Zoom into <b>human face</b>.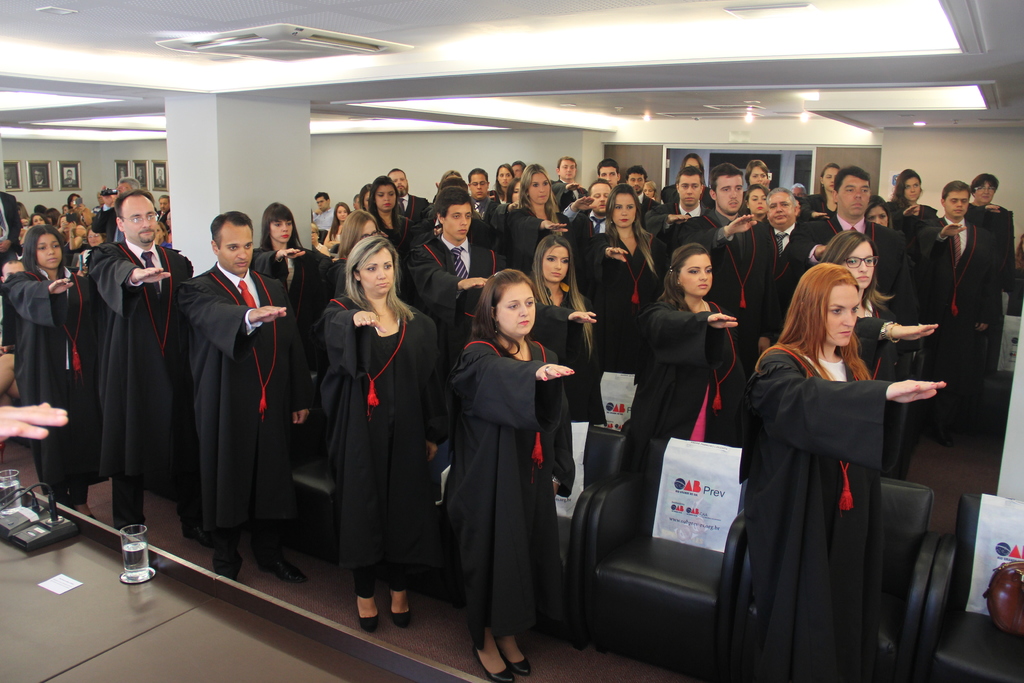
Zoom target: box=[497, 165, 511, 188].
